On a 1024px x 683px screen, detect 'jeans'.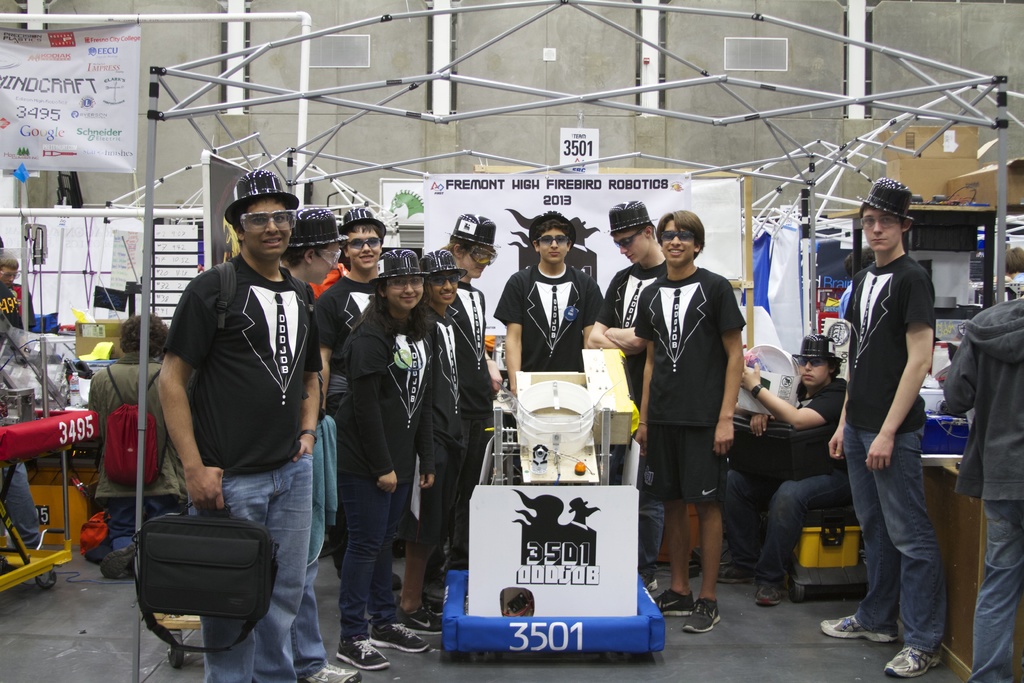
left=97, top=501, right=181, bottom=554.
